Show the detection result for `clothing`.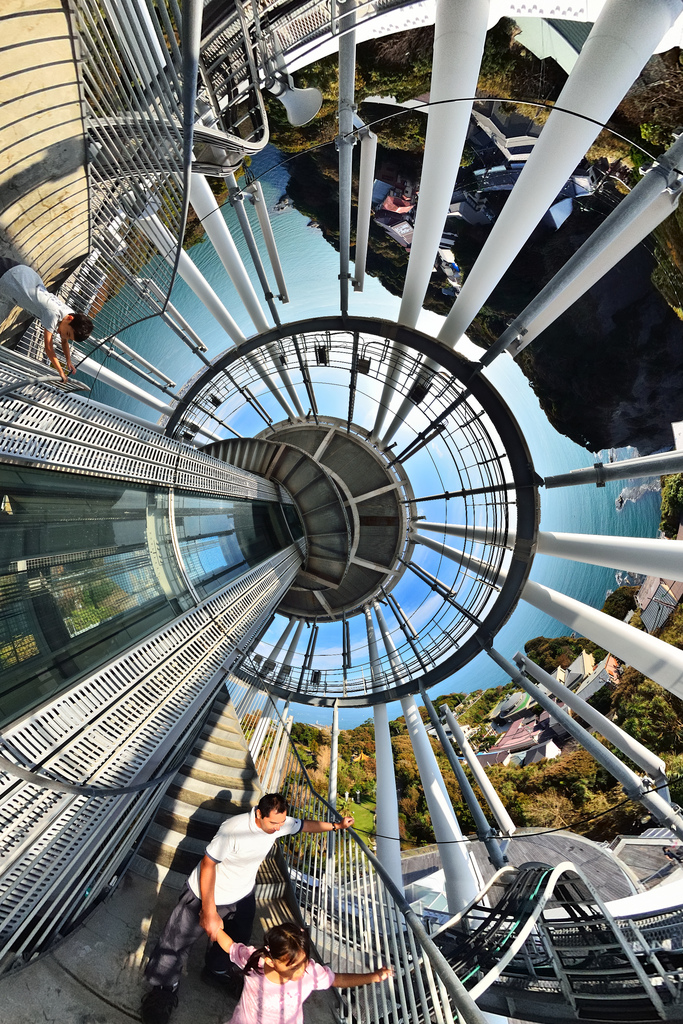
l=213, t=919, r=340, b=1023.
